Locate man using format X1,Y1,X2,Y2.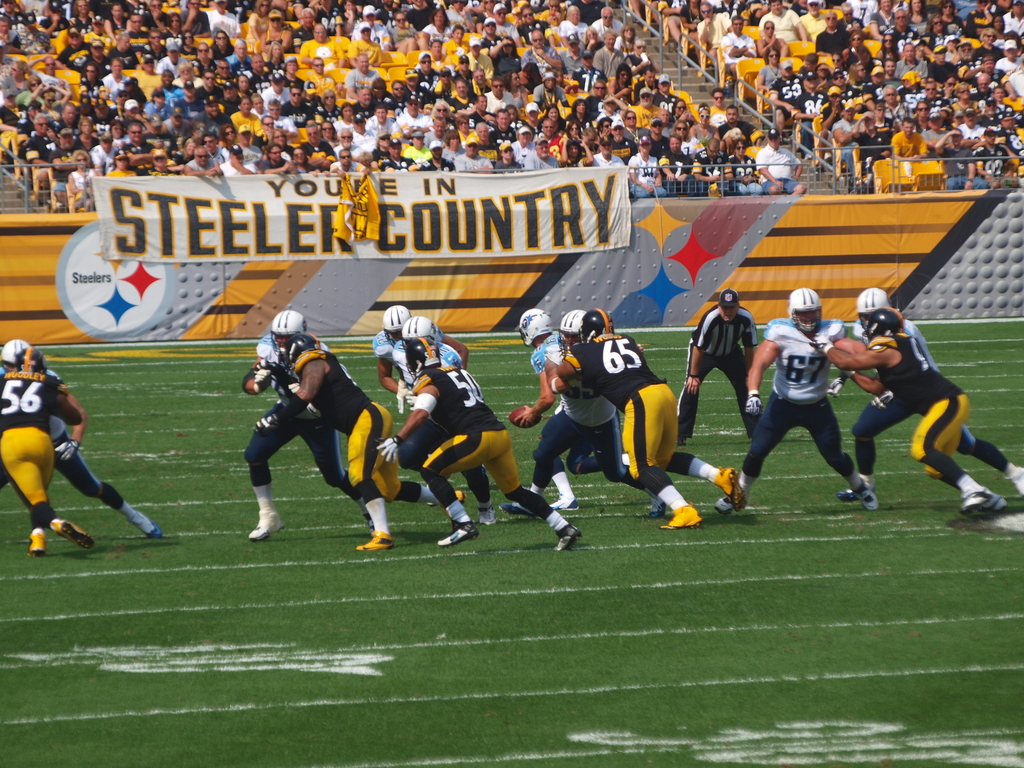
506,307,672,516.
